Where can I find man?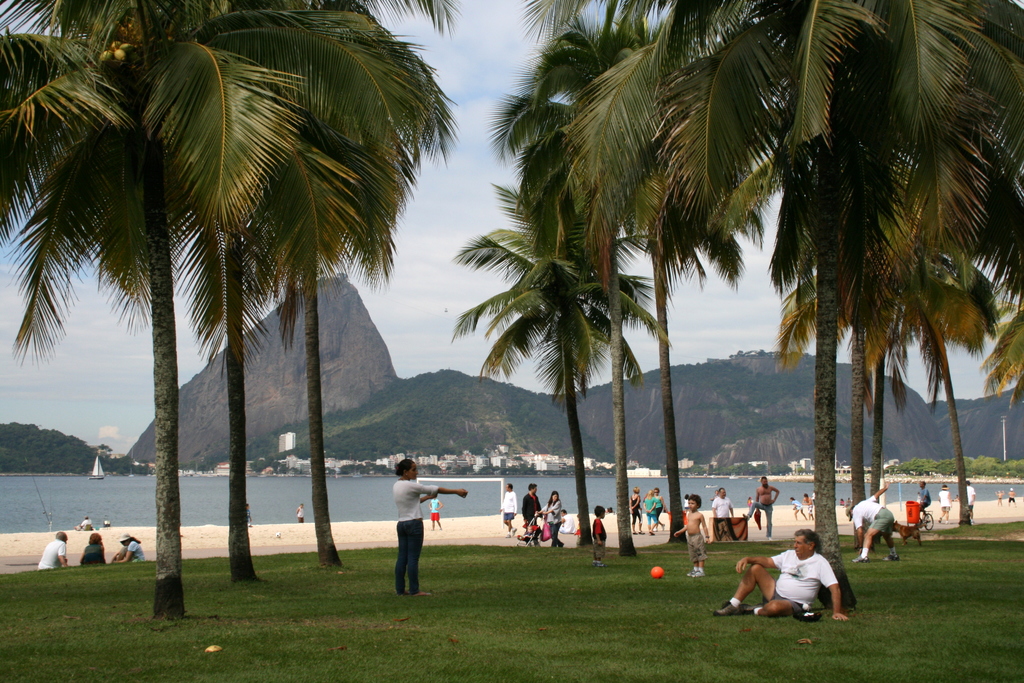
You can find it at locate(36, 531, 73, 570).
